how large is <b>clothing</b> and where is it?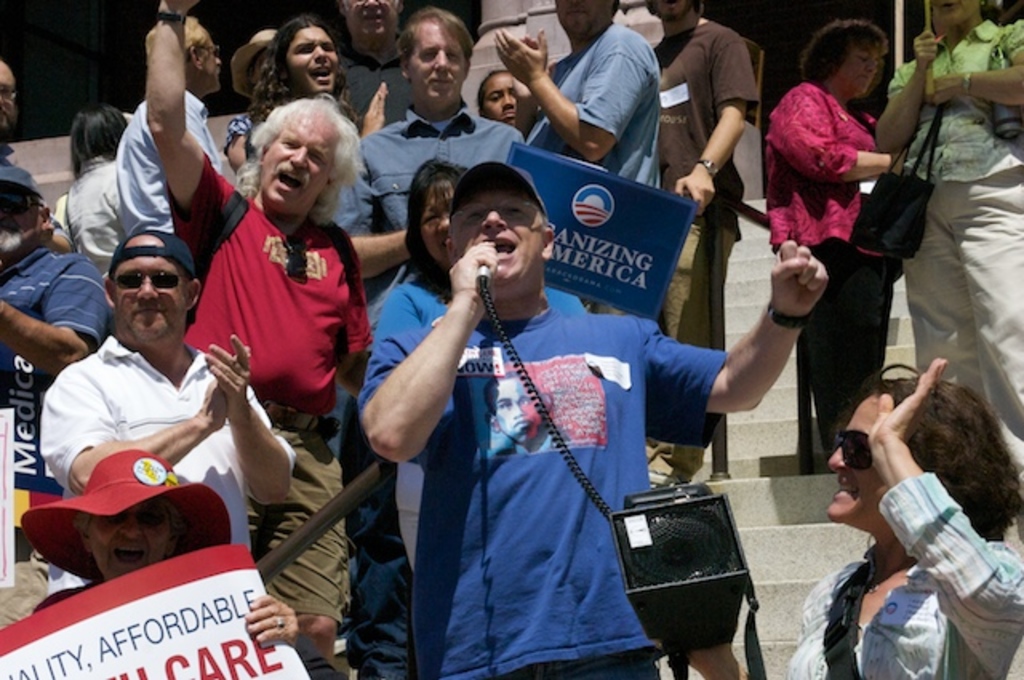
Bounding box: region(221, 110, 250, 171).
